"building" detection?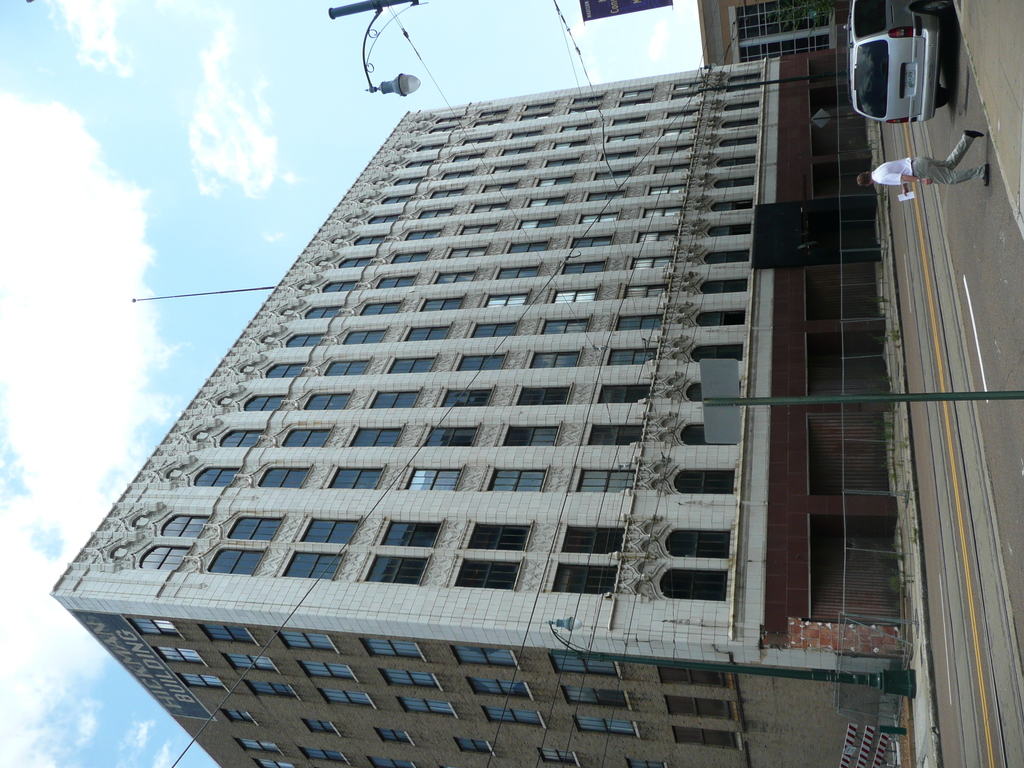
[705,0,861,58]
